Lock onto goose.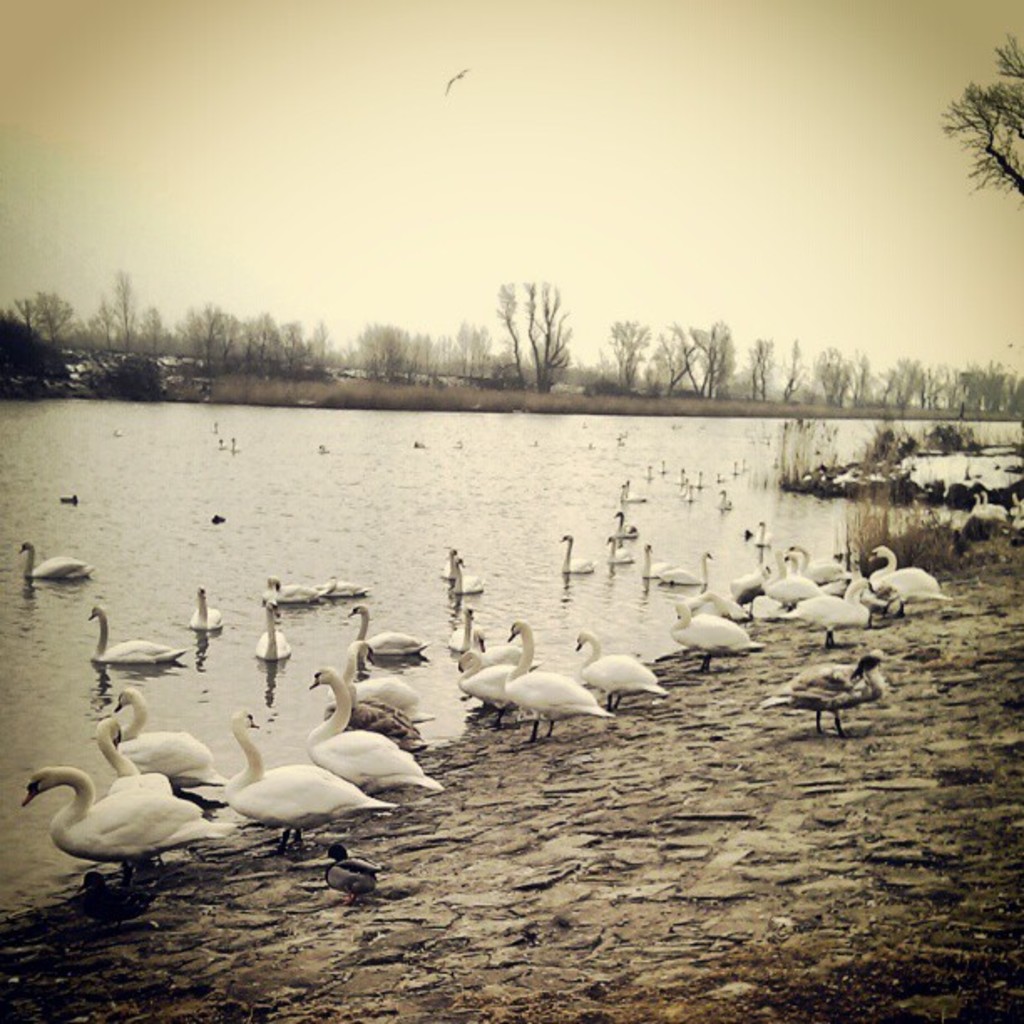
Locked: {"left": 437, "top": 542, "right": 468, "bottom": 584}.
